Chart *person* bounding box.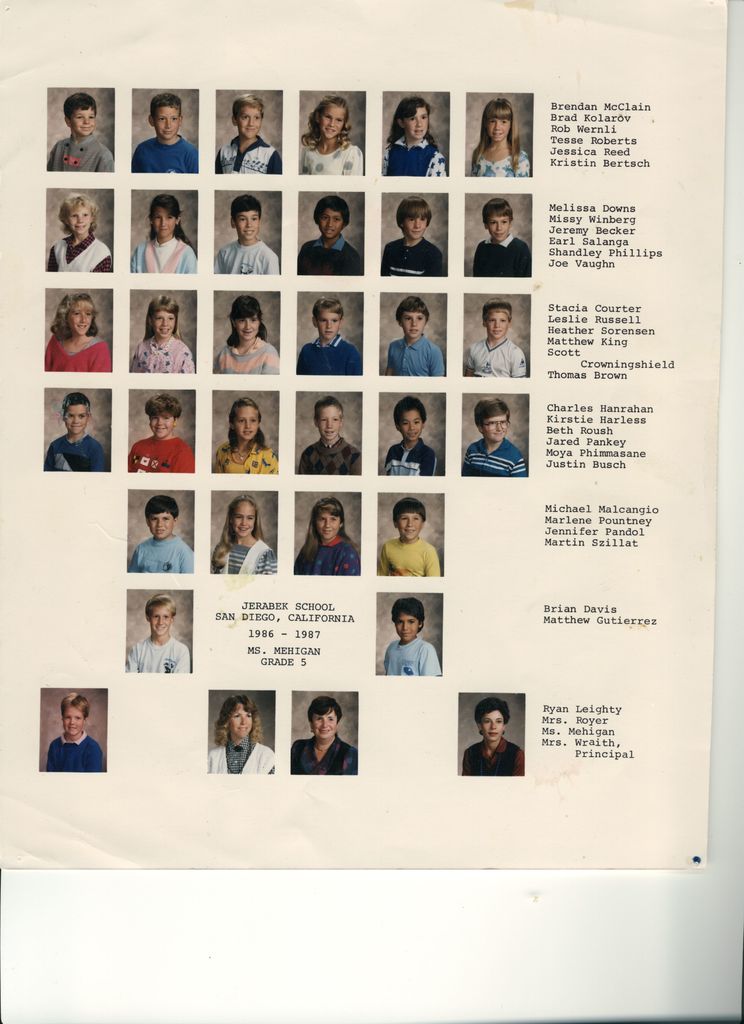
Charted: 40,92,115,175.
